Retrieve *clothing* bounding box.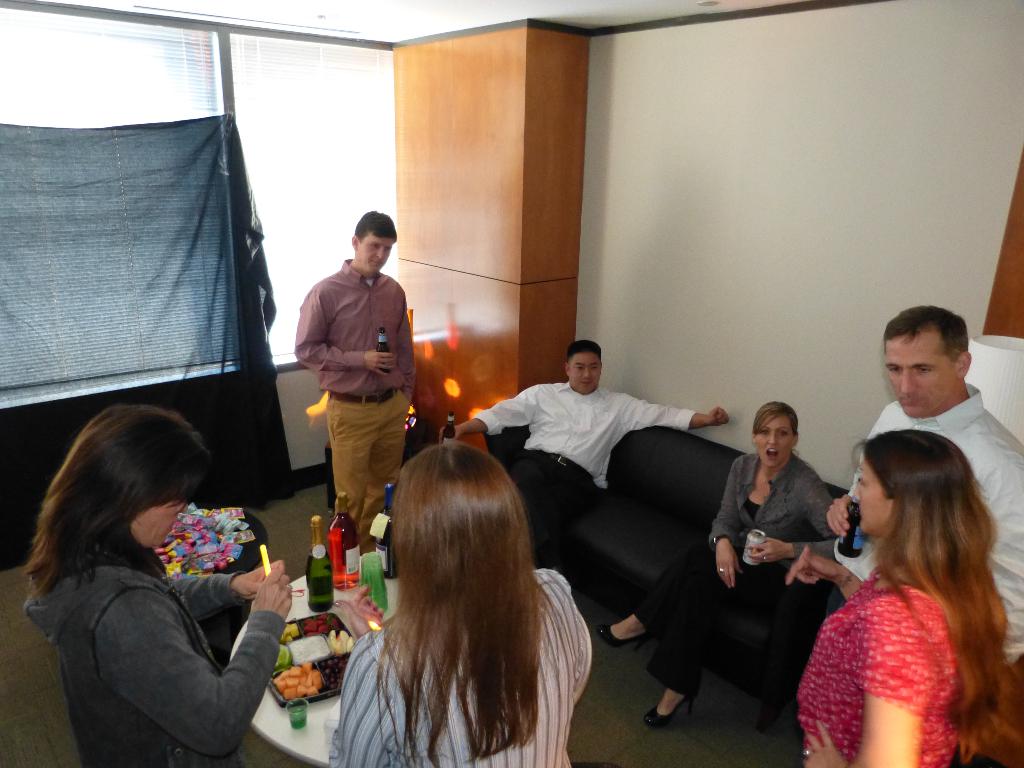
Bounding box: (330,559,596,767).
